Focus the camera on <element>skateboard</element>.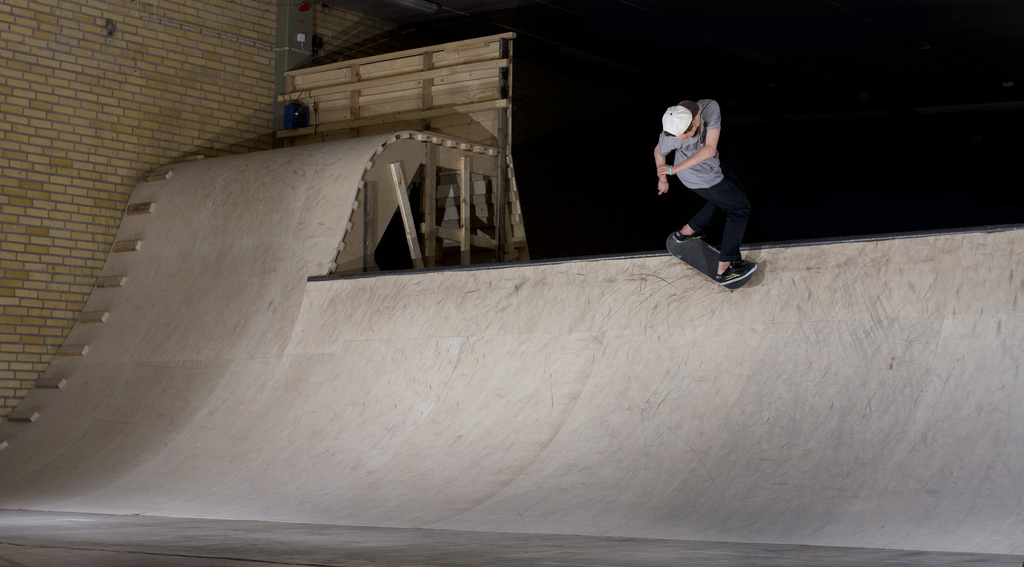
Focus region: [x1=666, y1=231, x2=758, y2=292].
